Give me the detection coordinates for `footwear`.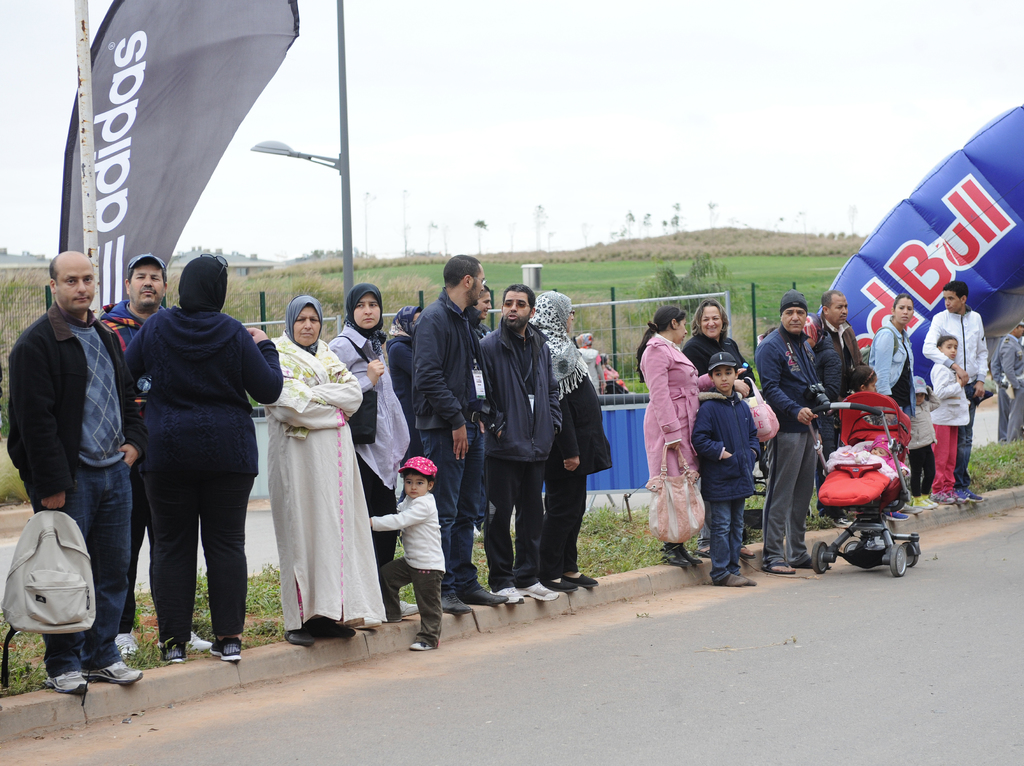
<region>544, 581, 578, 594</region>.
